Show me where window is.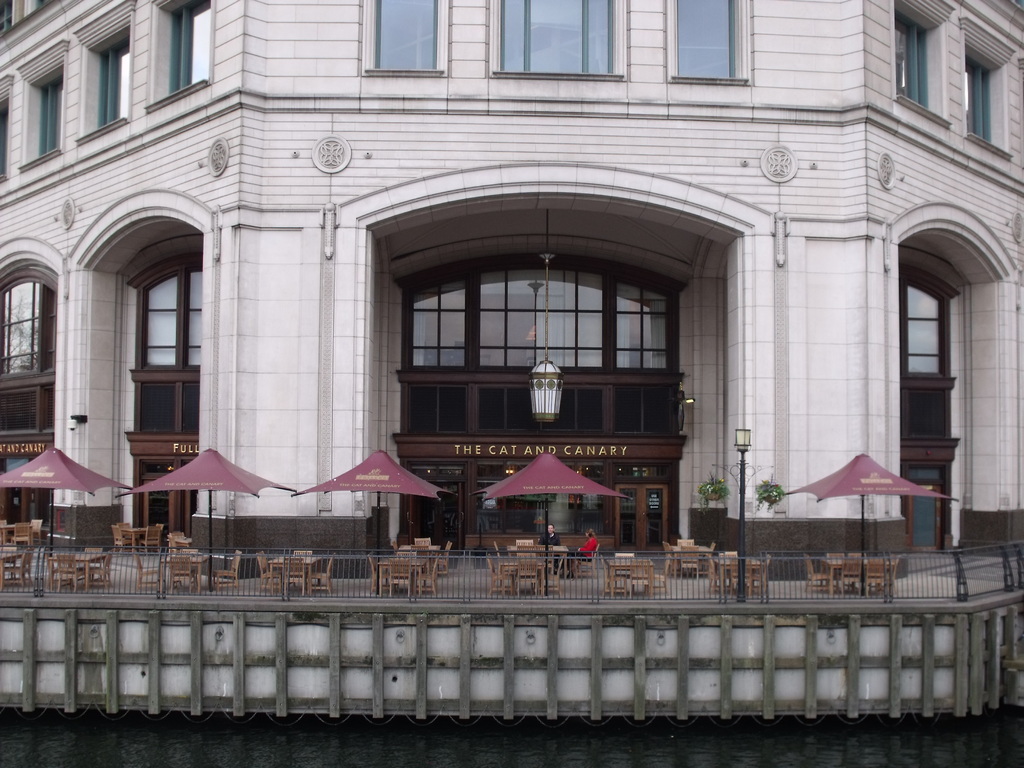
window is at 659,3,735,78.
